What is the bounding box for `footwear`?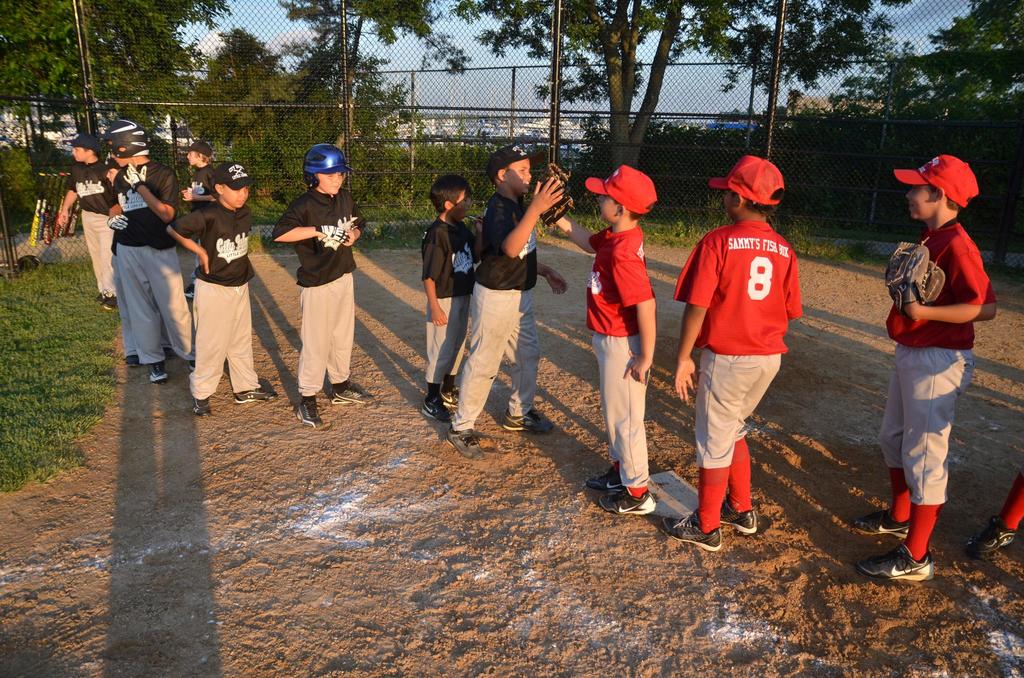
{"x1": 445, "y1": 428, "x2": 488, "y2": 461}.
